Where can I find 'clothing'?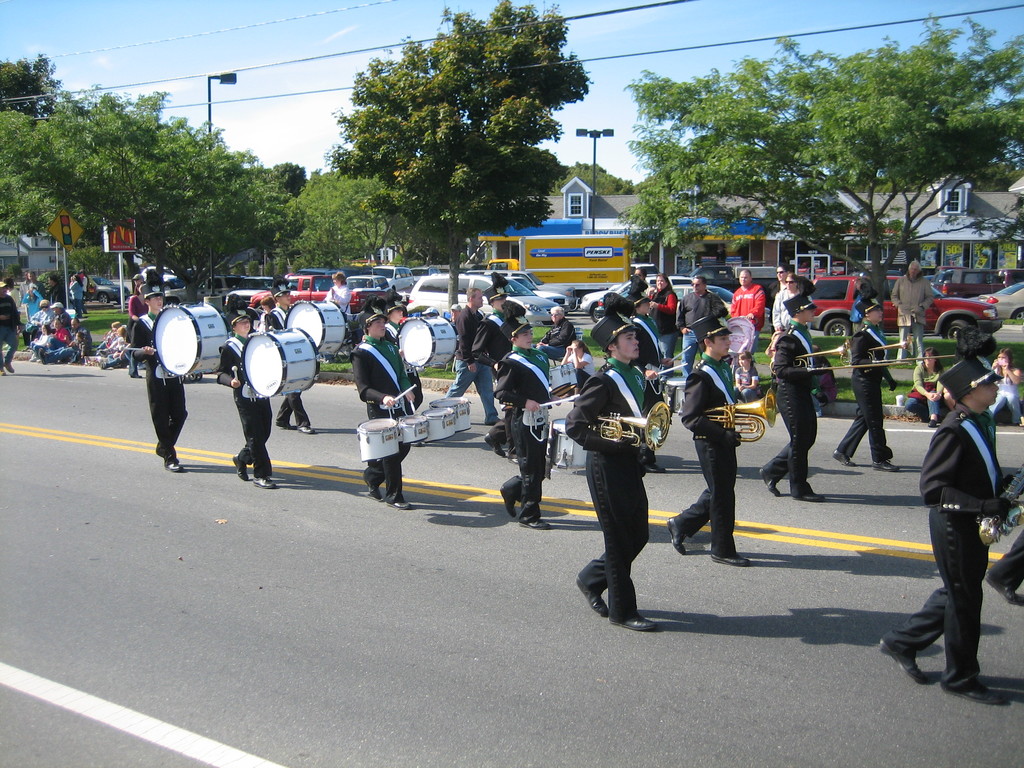
You can find it at {"x1": 895, "y1": 358, "x2": 951, "y2": 419}.
